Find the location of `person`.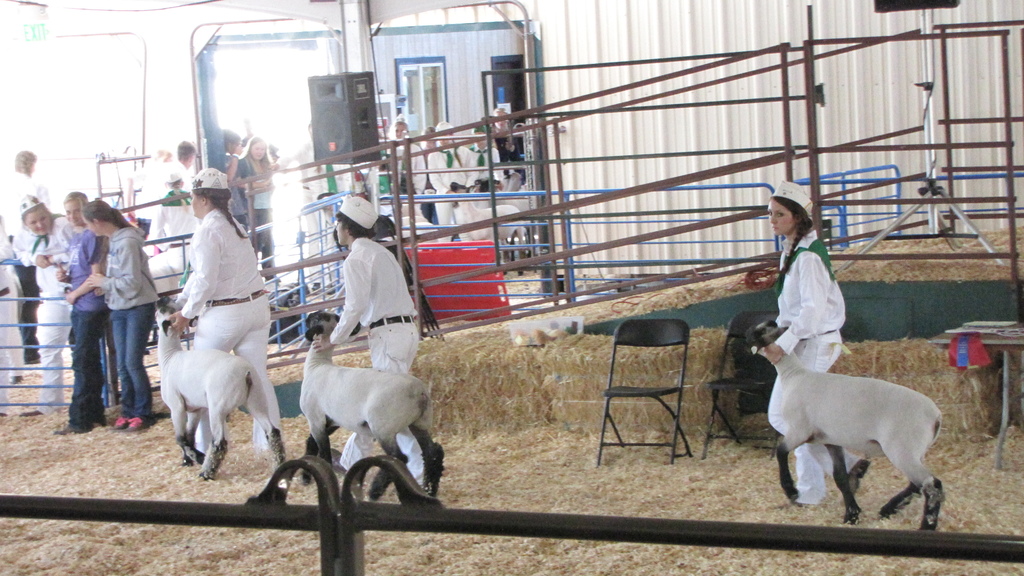
Location: (x1=0, y1=150, x2=53, y2=362).
